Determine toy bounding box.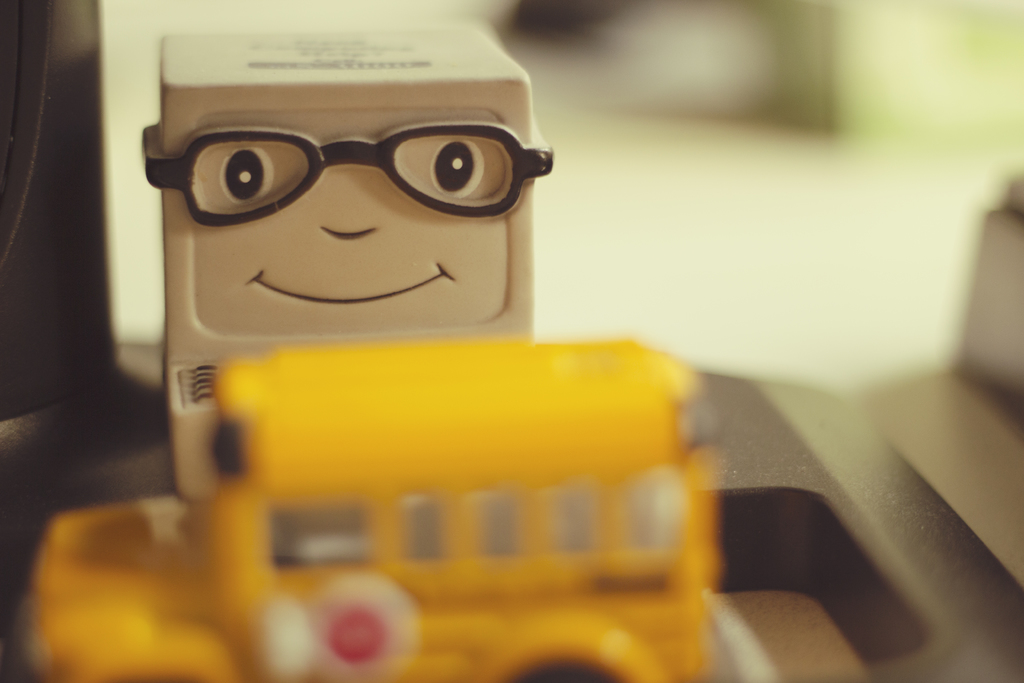
Determined: (109,8,582,506).
